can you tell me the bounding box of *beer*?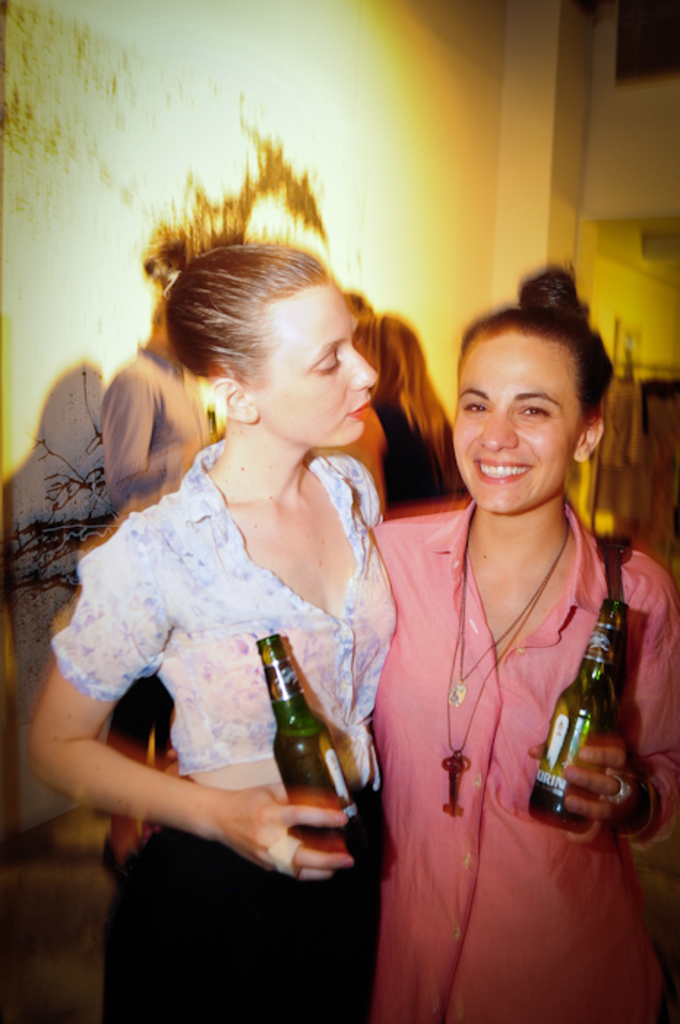
Rect(250, 635, 350, 857).
